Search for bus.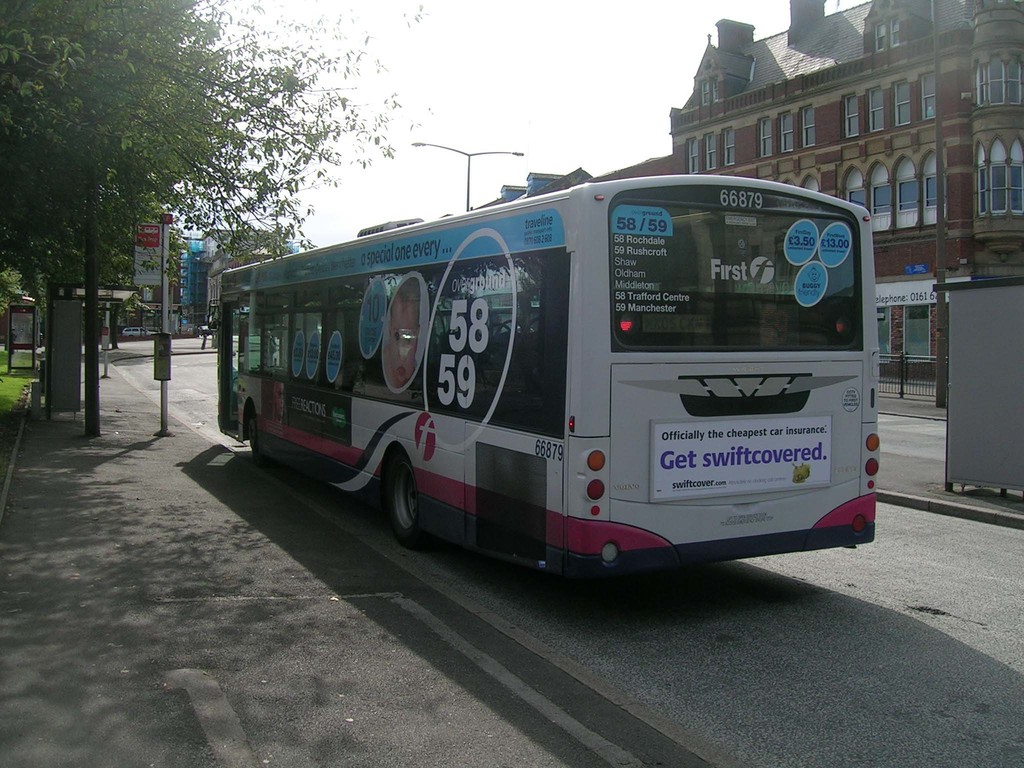
Found at box=[207, 176, 884, 574].
